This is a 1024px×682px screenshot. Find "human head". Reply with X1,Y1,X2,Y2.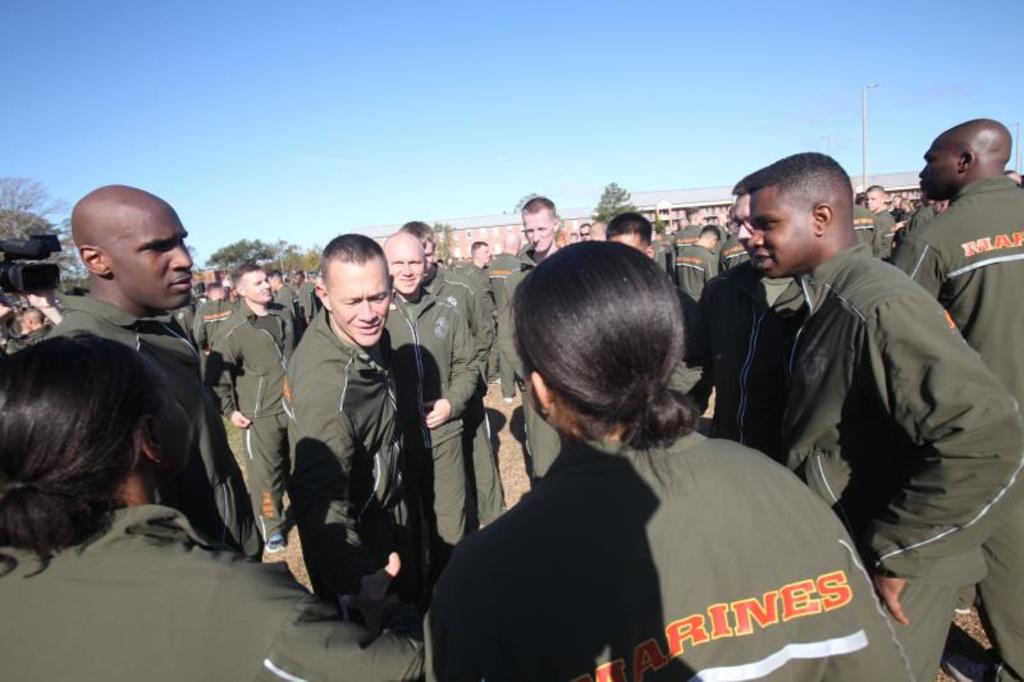
860,184,886,214.
